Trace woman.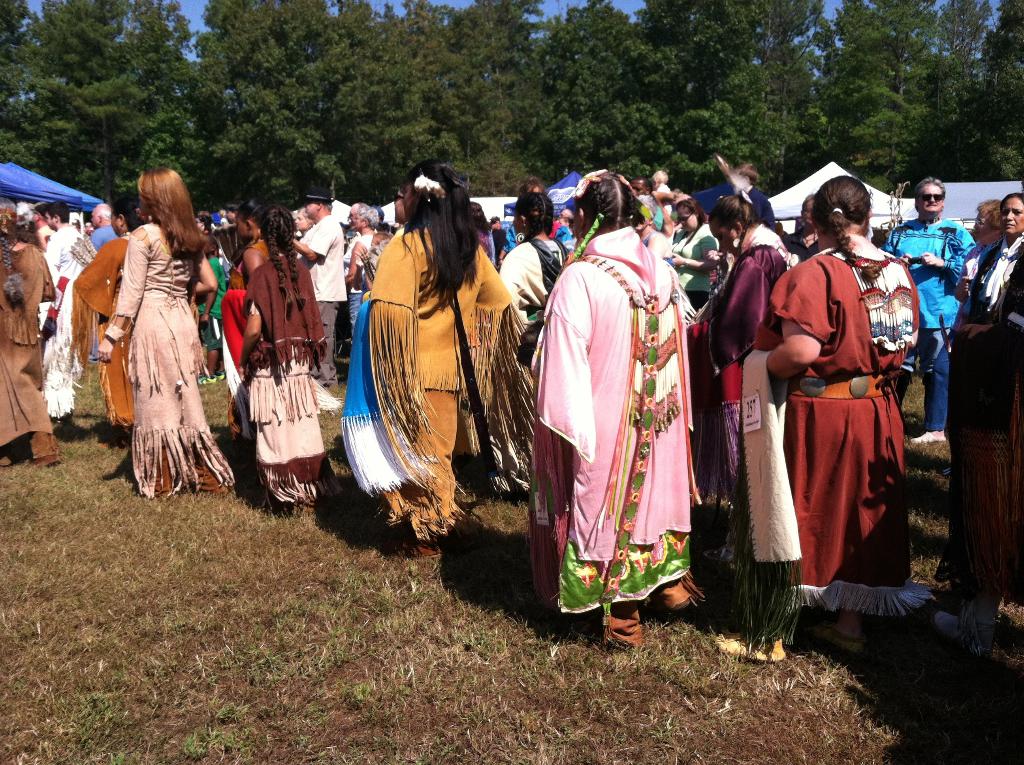
Traced to crop(225, 194, 273, 467).
